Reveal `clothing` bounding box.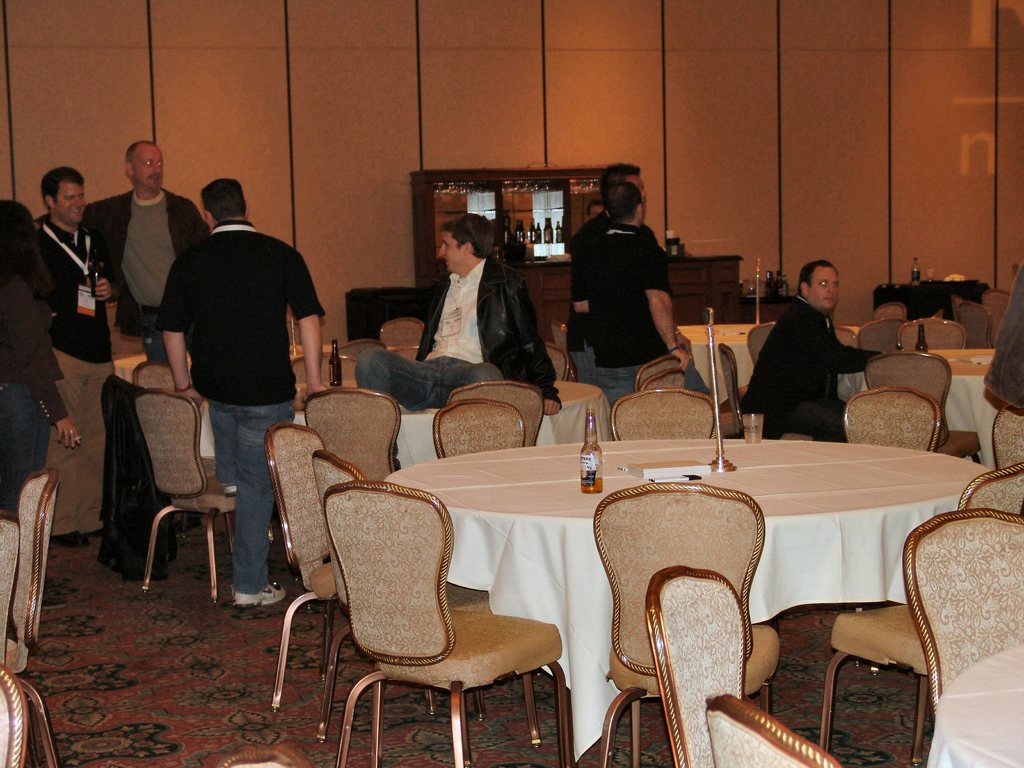
Revealed: <box>3,287,67,509</box>.
